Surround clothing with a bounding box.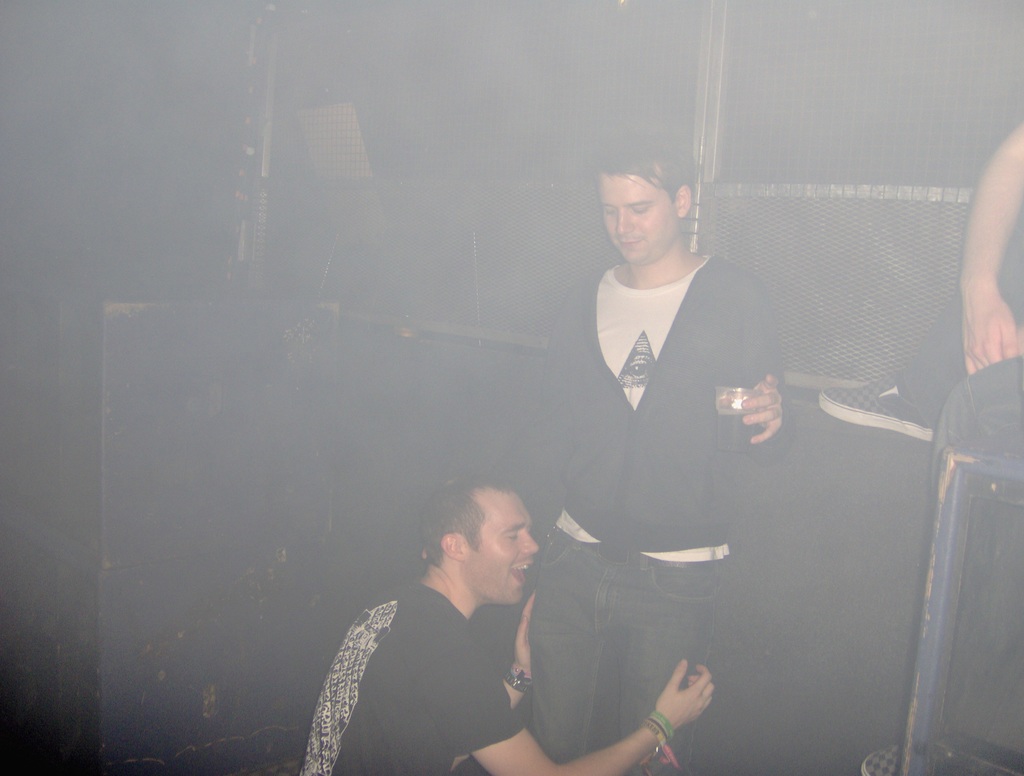
detection(311, 546, 569, 764).
